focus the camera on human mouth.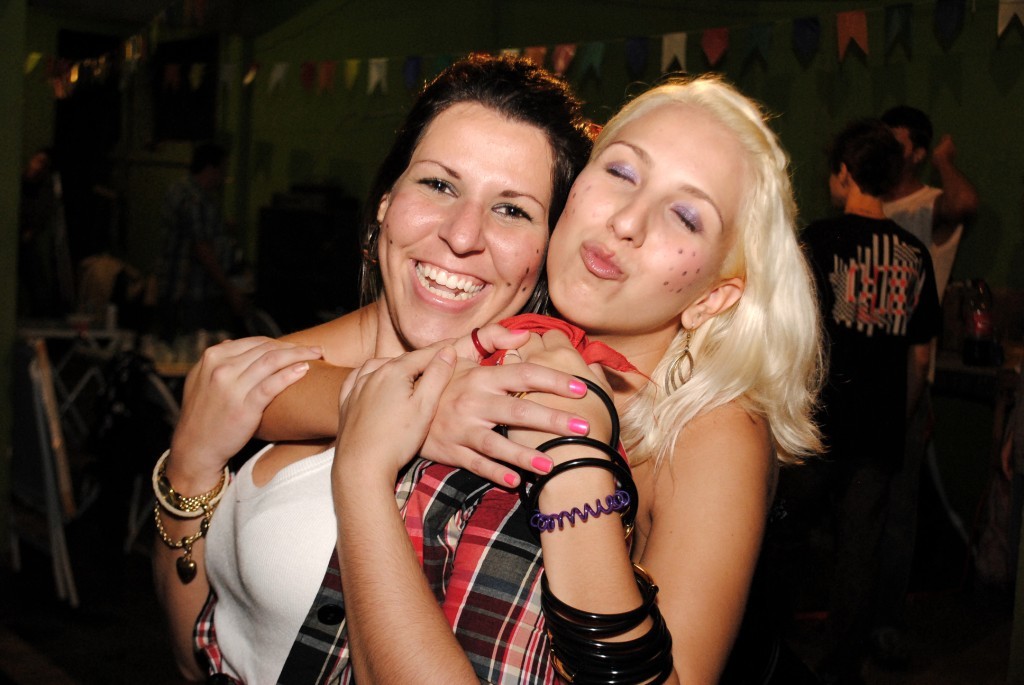
Focus region: [410,259,493,309].
